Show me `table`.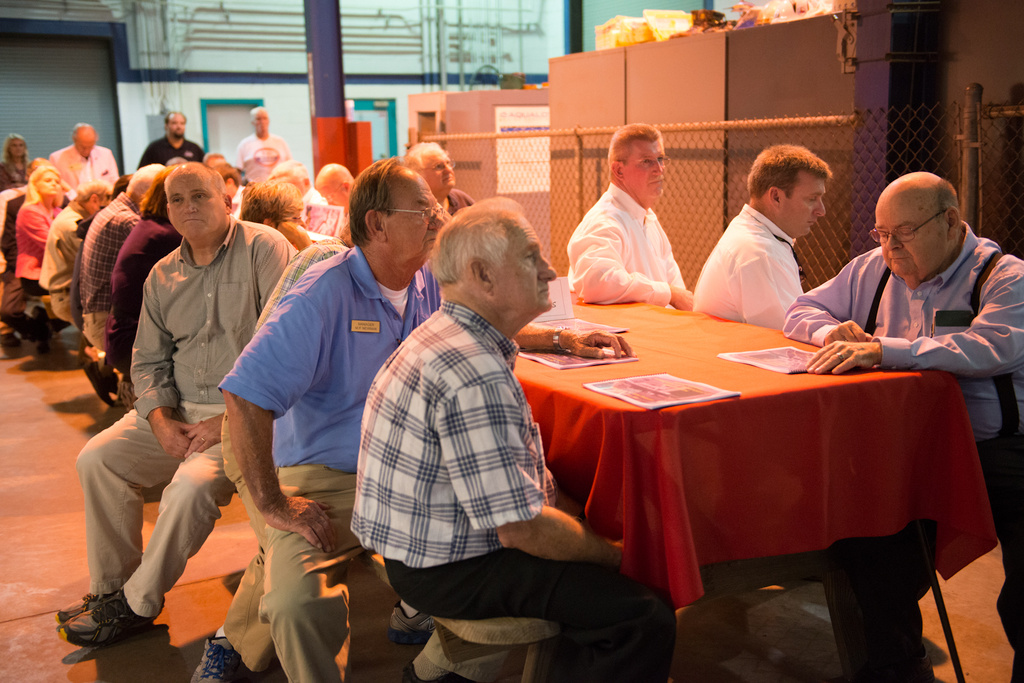
`table` is here: [x1=513, y1=297, x2=963, y2=654].
